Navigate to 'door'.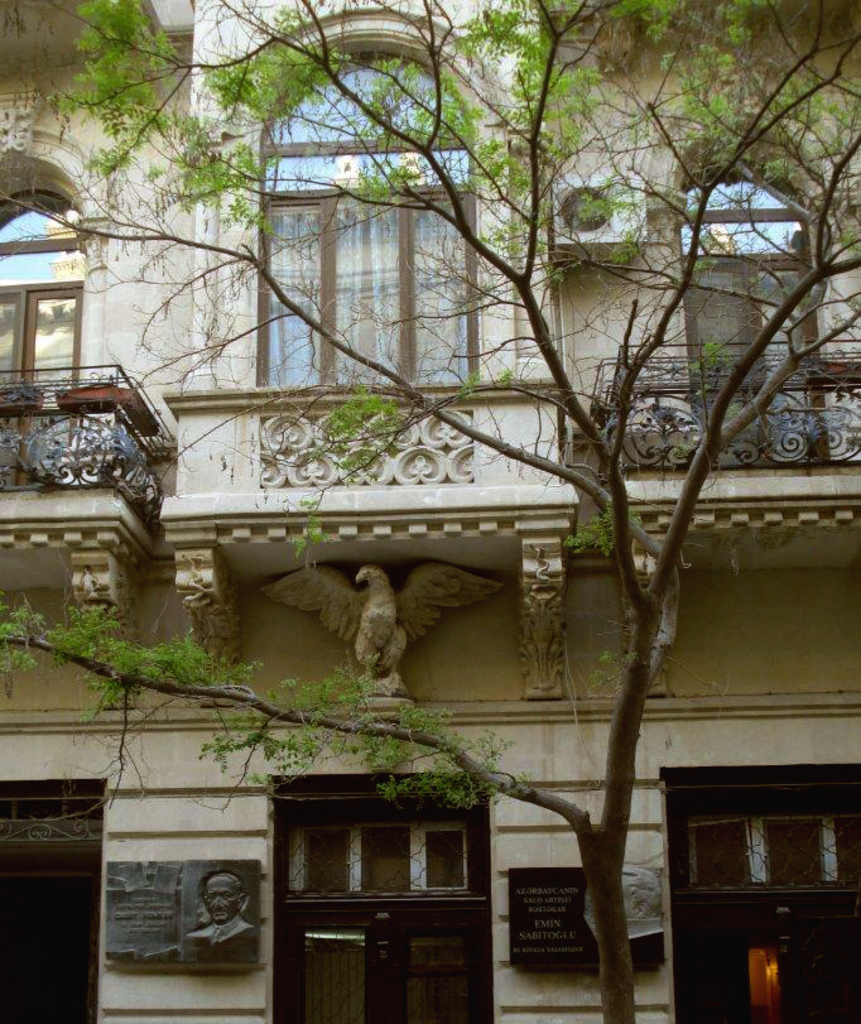
Navigation target: [x1=273, y1=899, x2=494, y2=1019].
